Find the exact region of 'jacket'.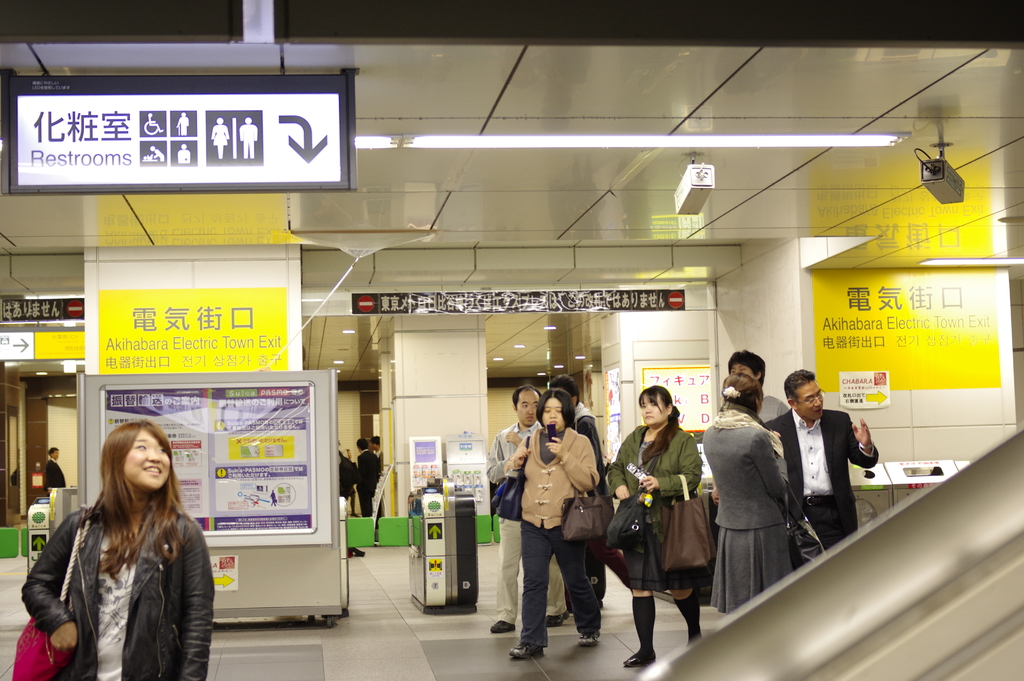
Exact region: <box>605,422,703,548</box>.
